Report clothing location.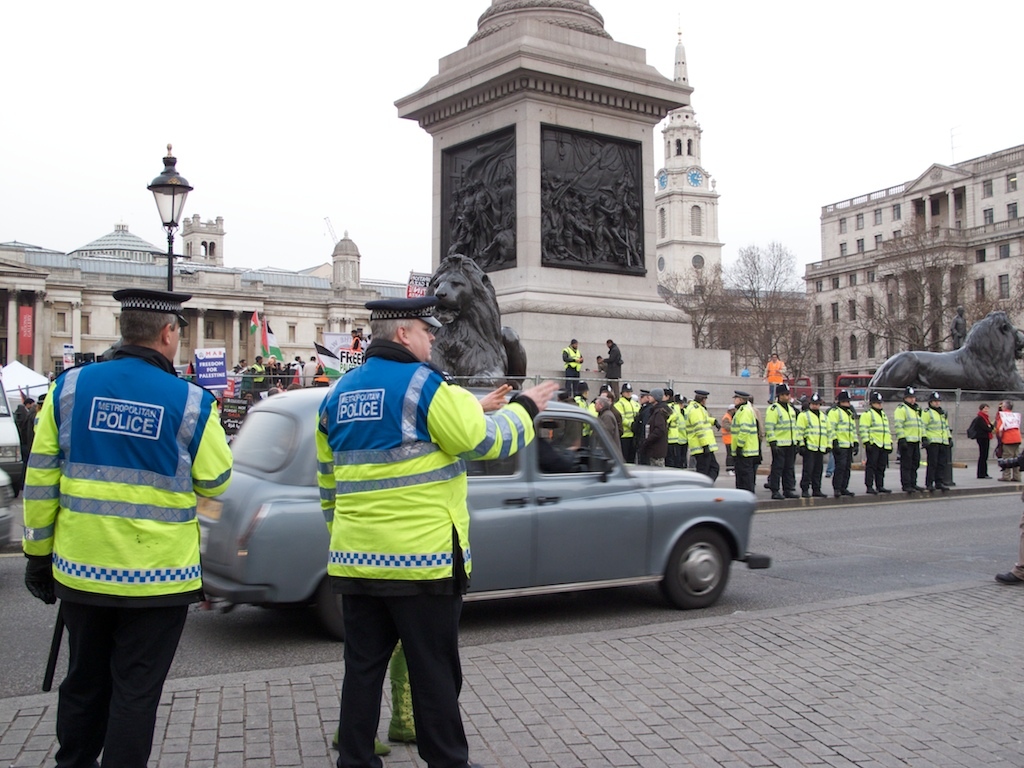
Report: [x1=27, y1=346, x2=215, y2=697].
